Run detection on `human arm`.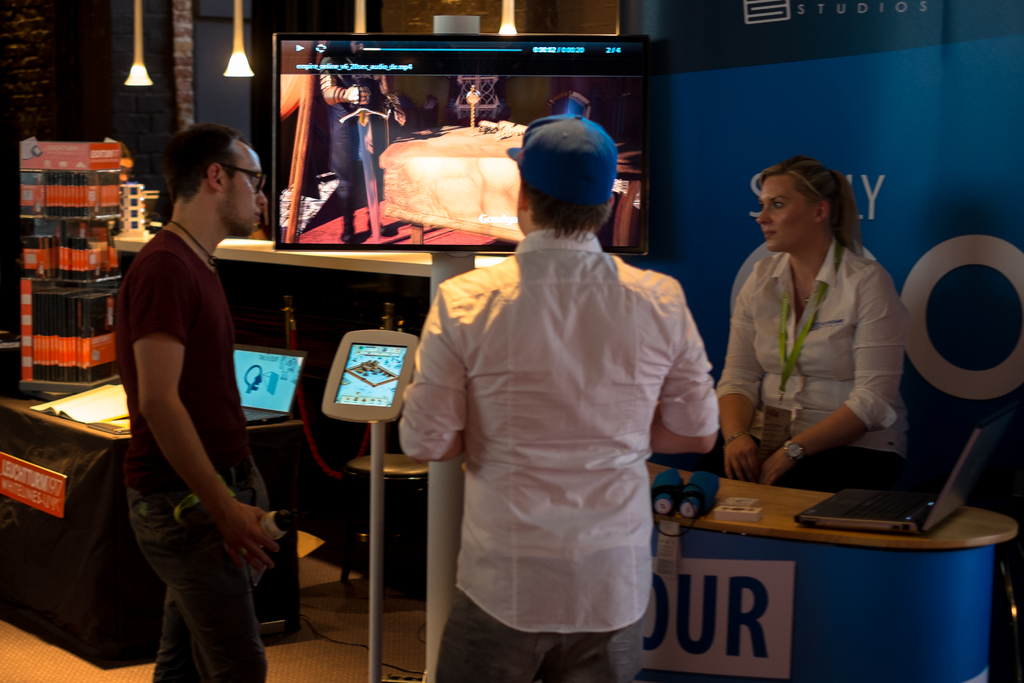
Result: pyautogui.locateOnScreen(755, 266, 913, 484).
